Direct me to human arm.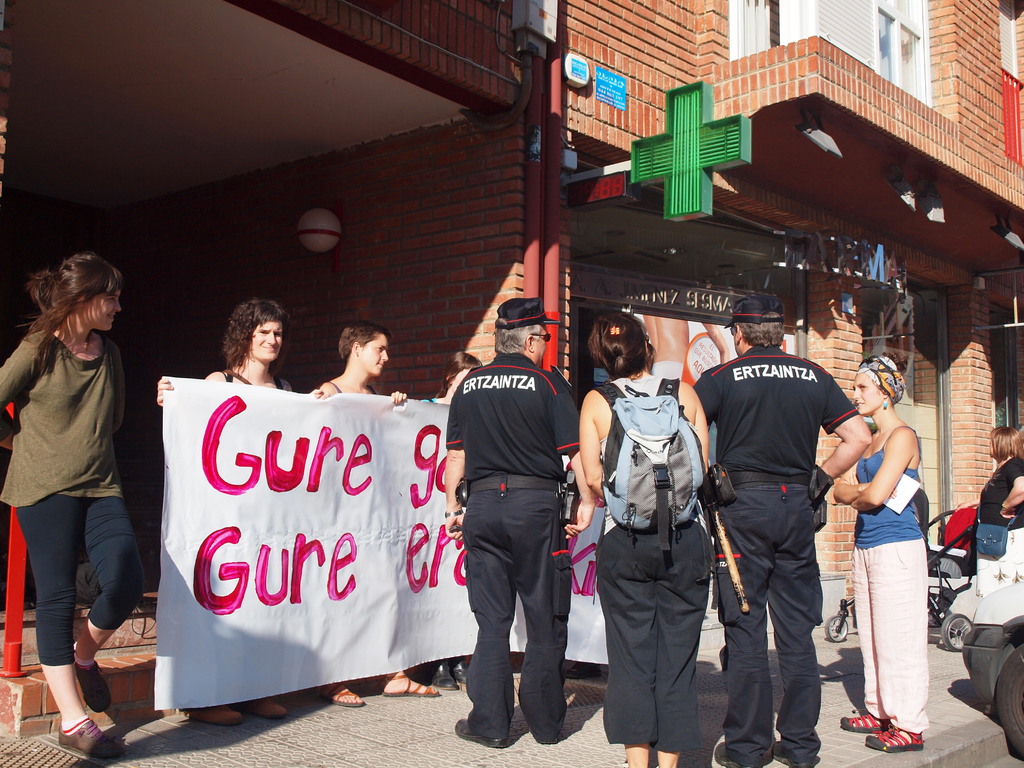
Direction: 993, 452, 1023, 527.
